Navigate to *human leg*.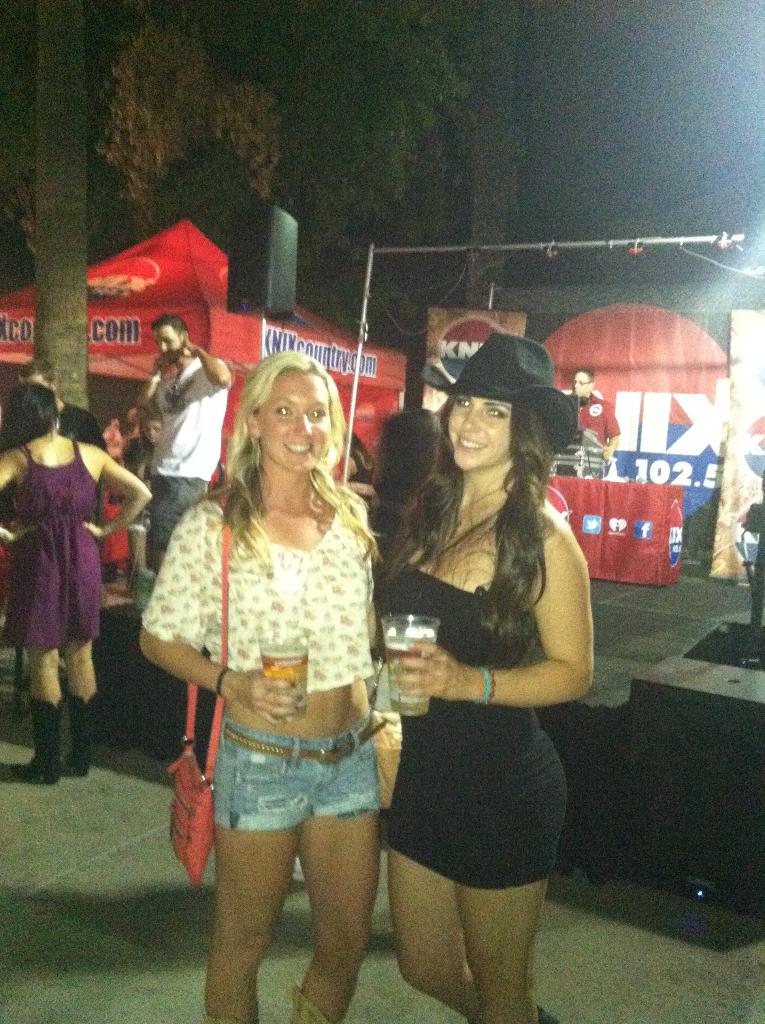
Navigation target: x1=448 y1=722 x2=563 y2=1023.
